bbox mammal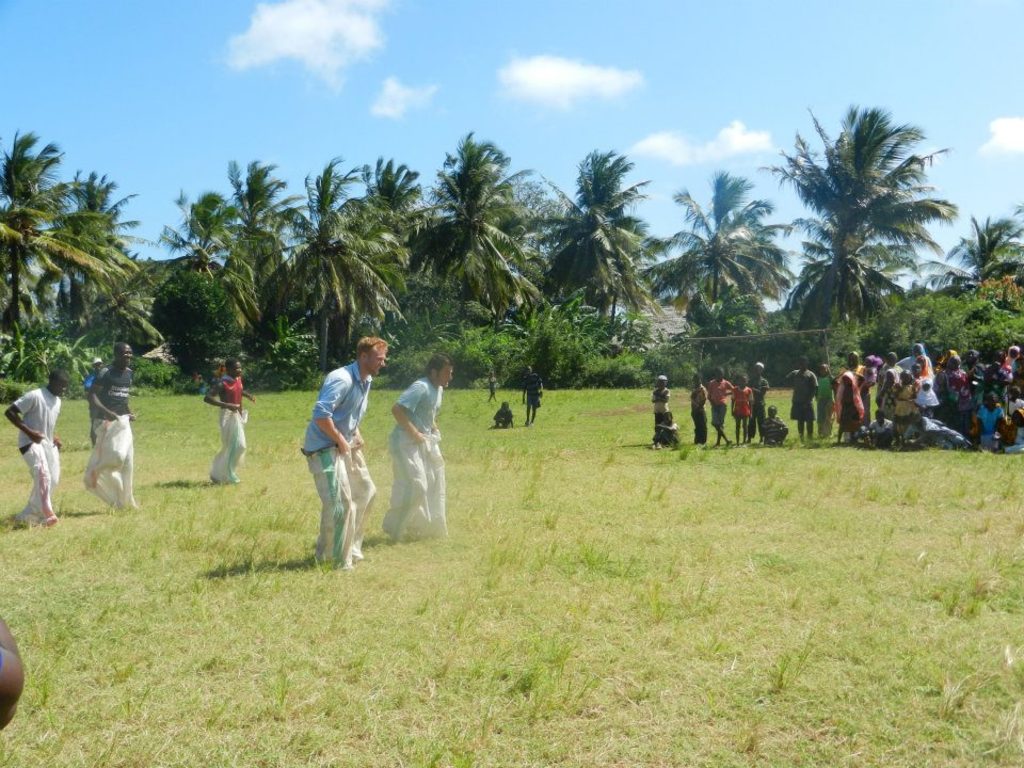
locate(370, 380, 436, 547)
